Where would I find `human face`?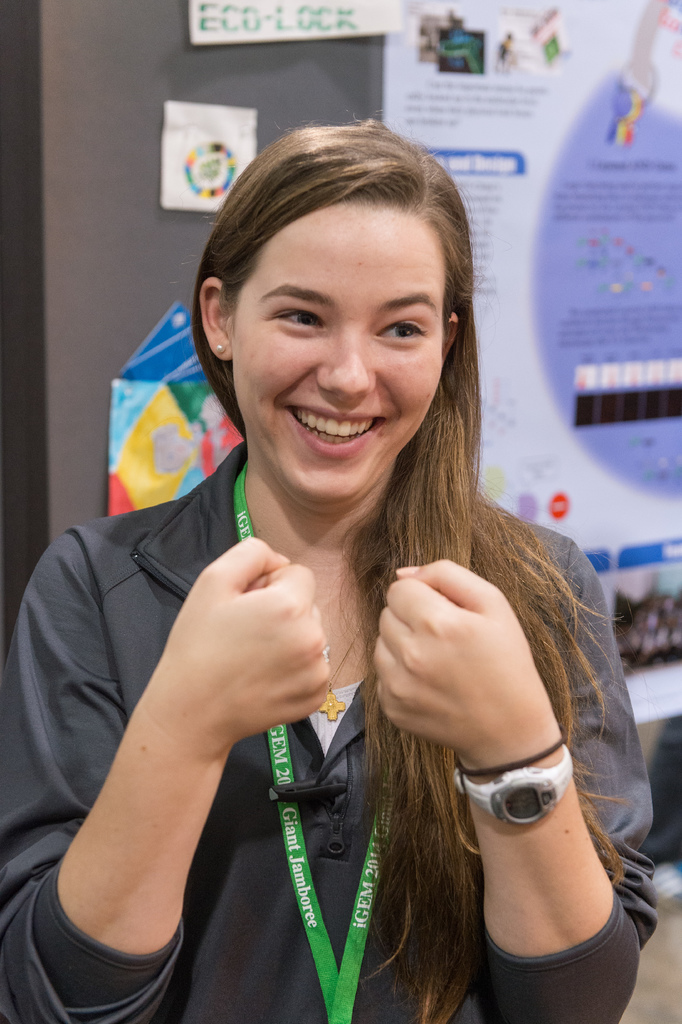
At (x1=231, y1=206, x2=442, y2=505).
